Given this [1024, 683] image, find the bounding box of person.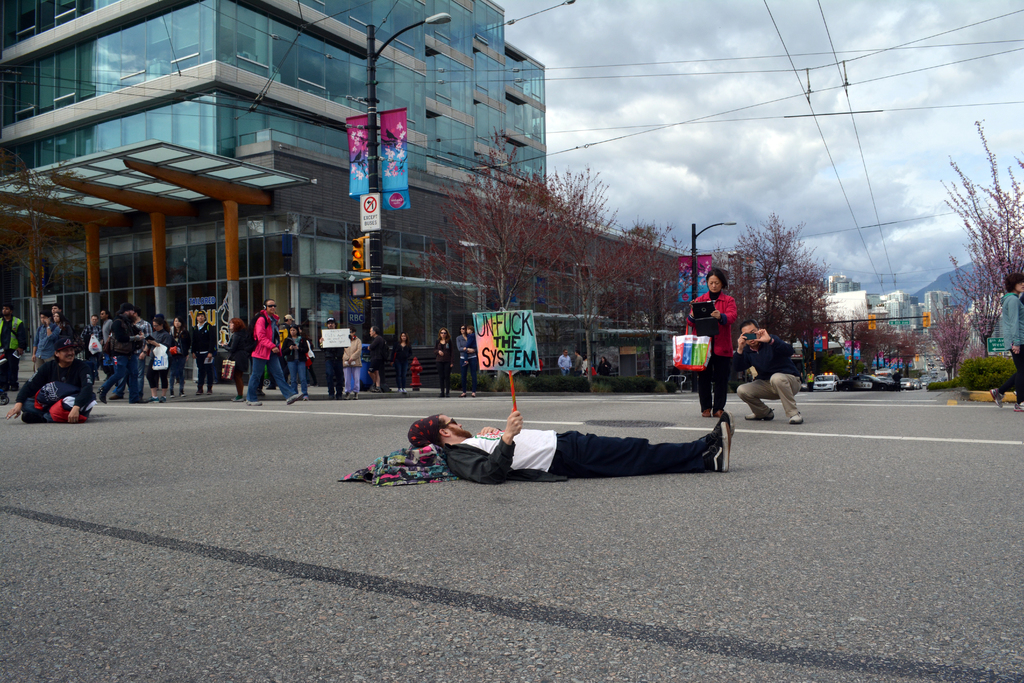
bbox(144, 317, 170, 395).
